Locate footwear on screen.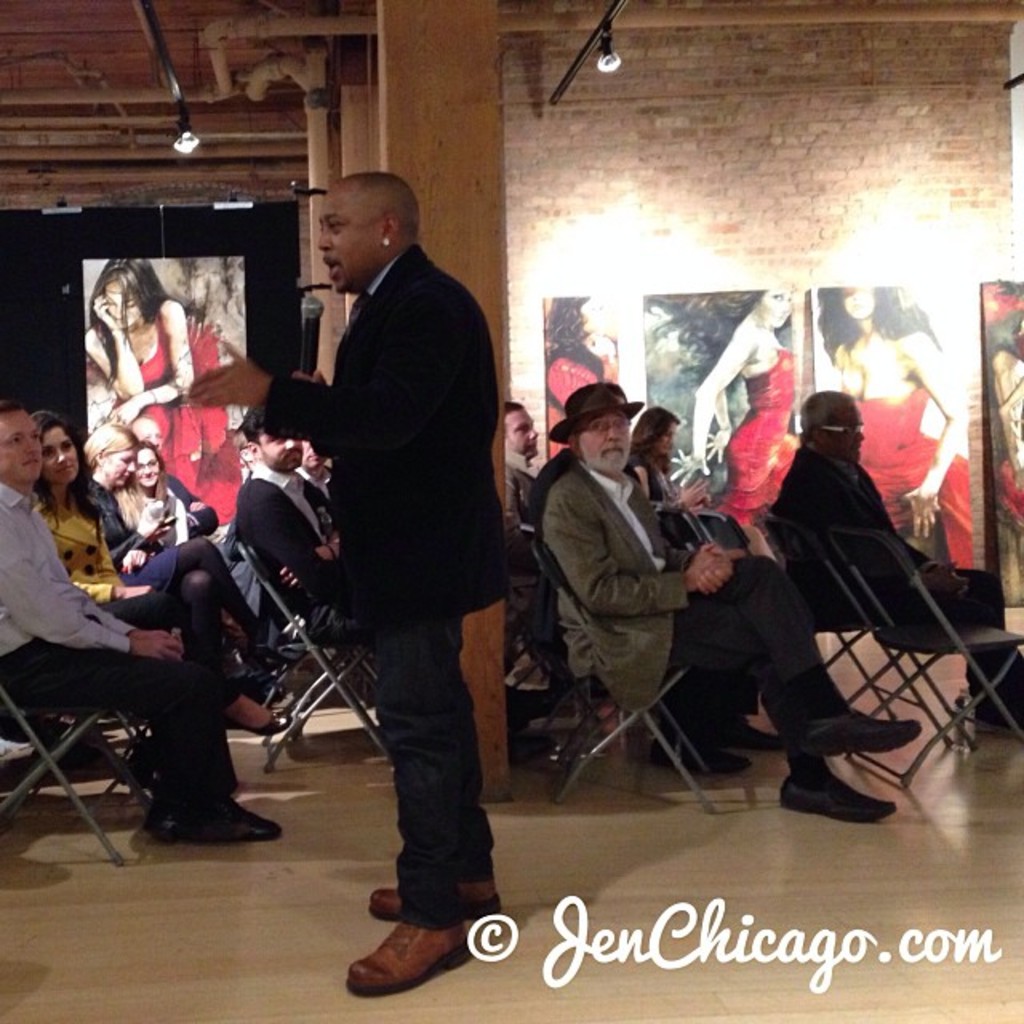
On screen at [366,883,502,920].
